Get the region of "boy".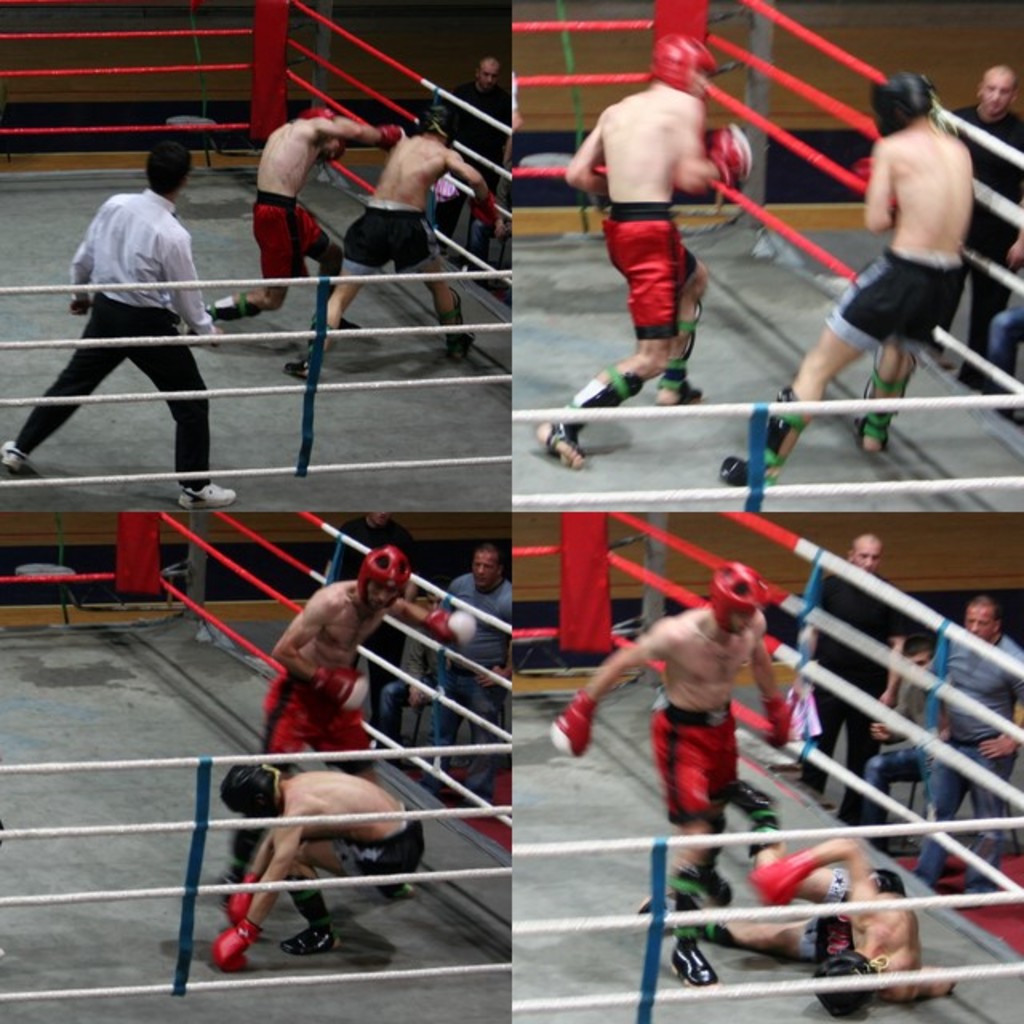
l=283, t=101, r=501, b=378.
